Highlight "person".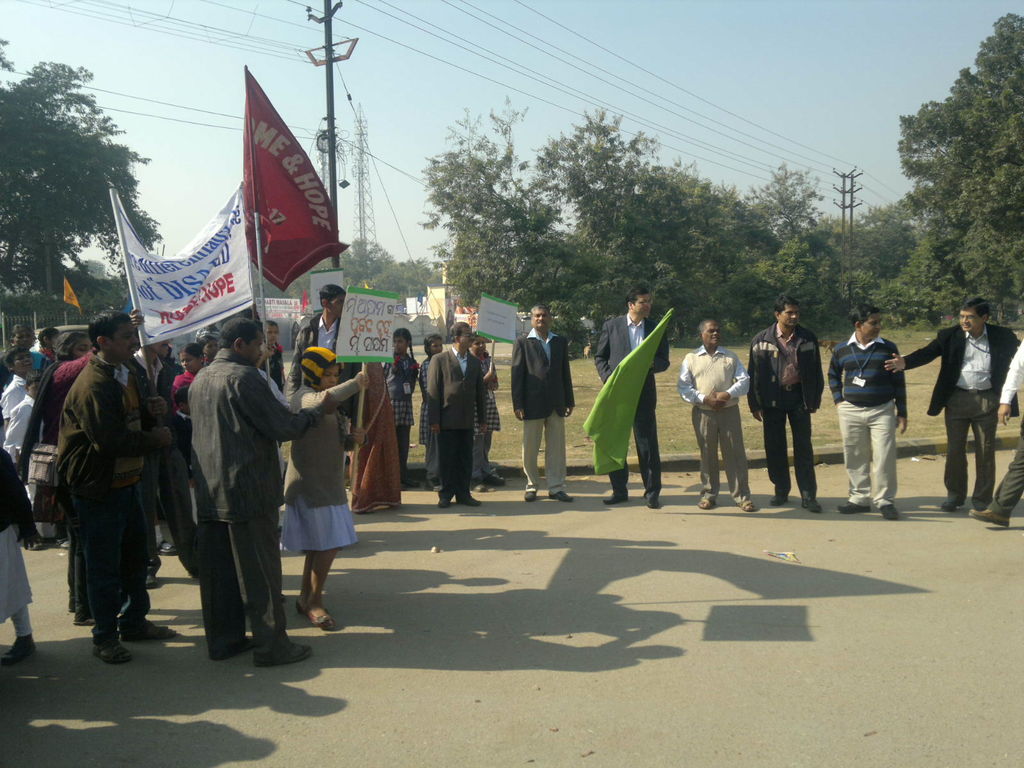
Highlighted region: box=[278, 342, 359, 630].
